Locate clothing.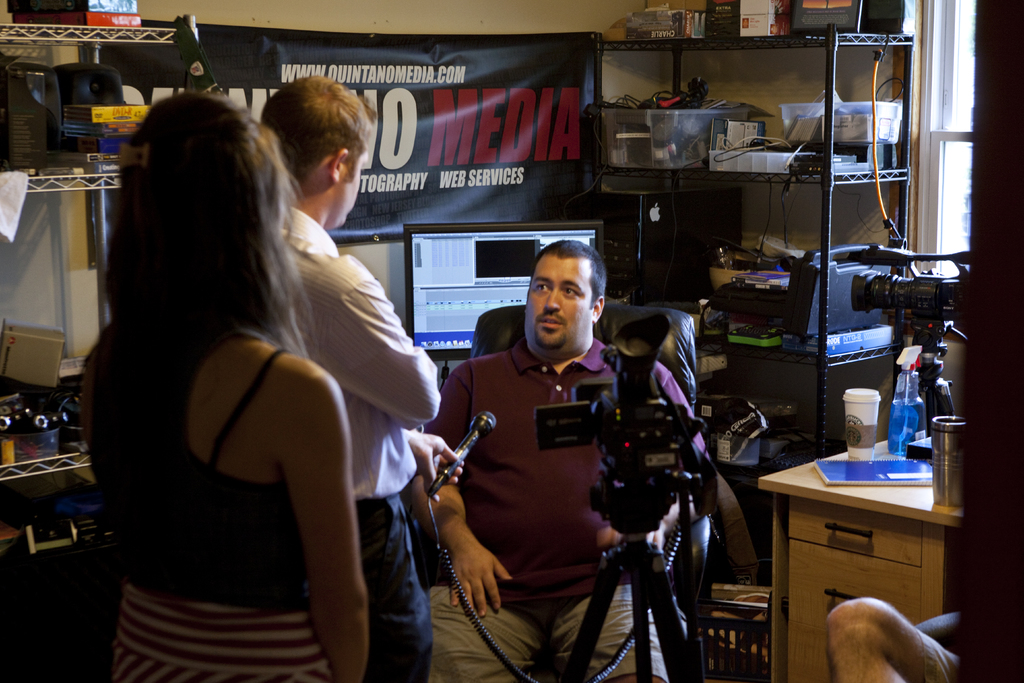
Bounding box: <box>269,208,440,676</box>.
